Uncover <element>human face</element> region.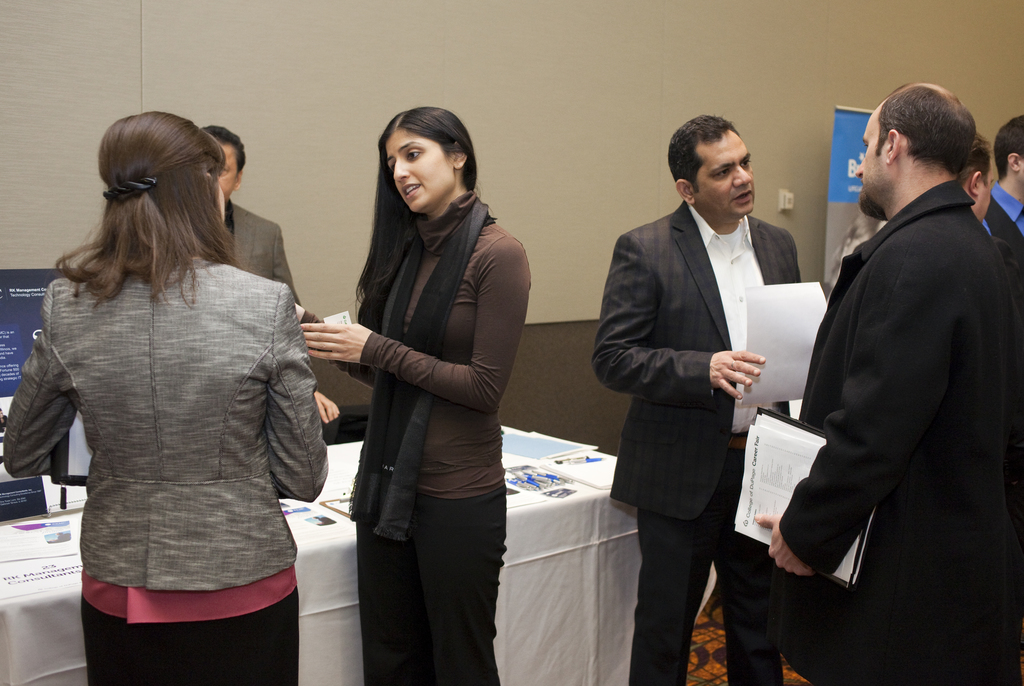
Uncovered: (980, 172, 991, 218).
